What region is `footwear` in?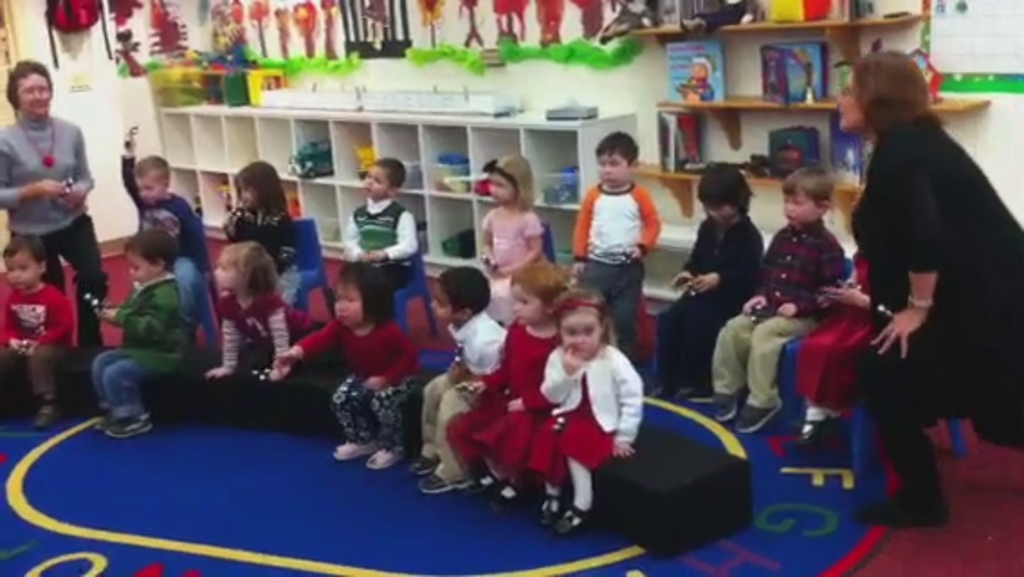
325,438,379,463.
